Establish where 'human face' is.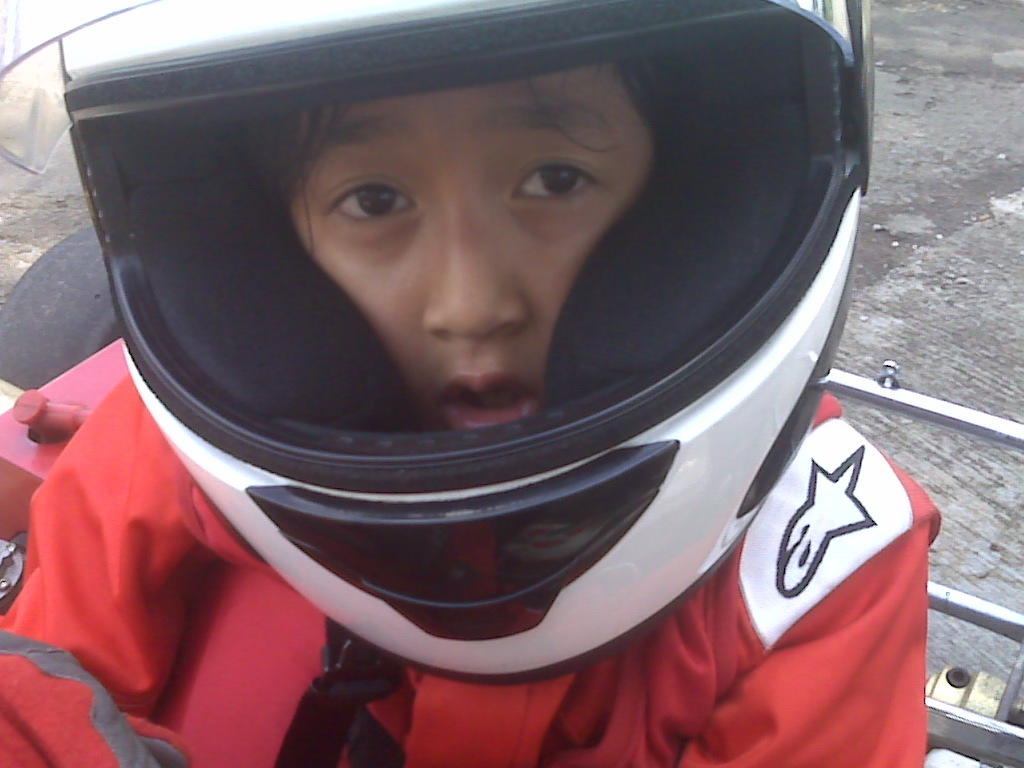
Established at {"x1": 284, "y1": 61, "x2": 663, "y2": 423}.
